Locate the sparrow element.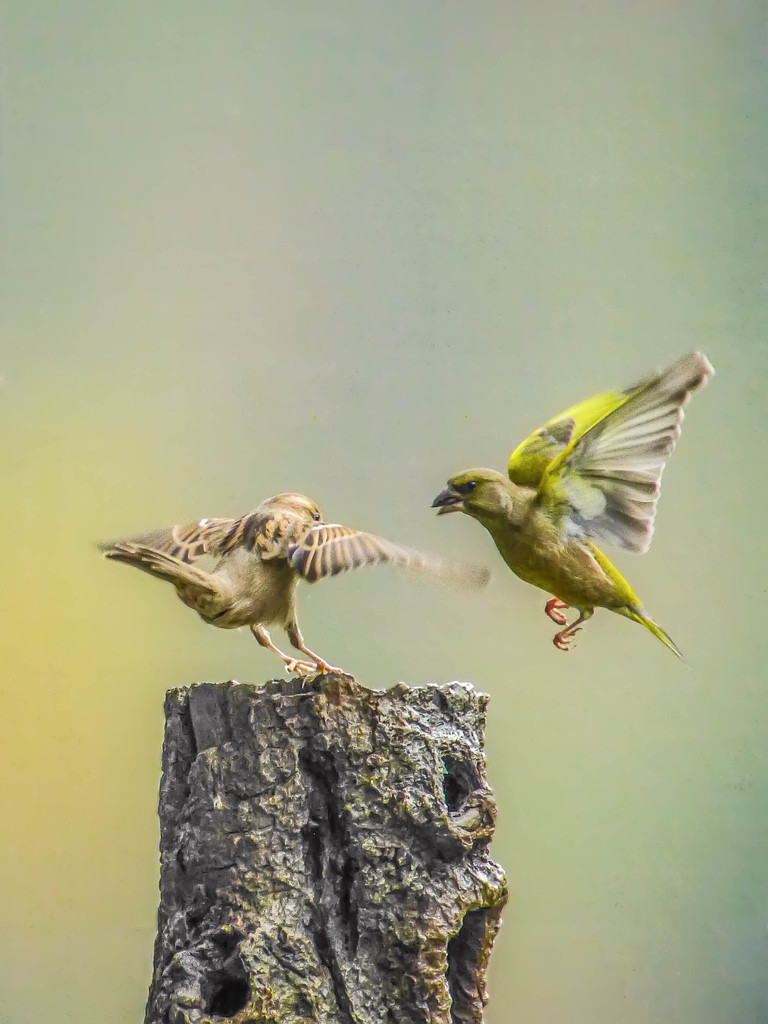
Element bbox: [x1=92, y1=493, x2=479, y2=671].
